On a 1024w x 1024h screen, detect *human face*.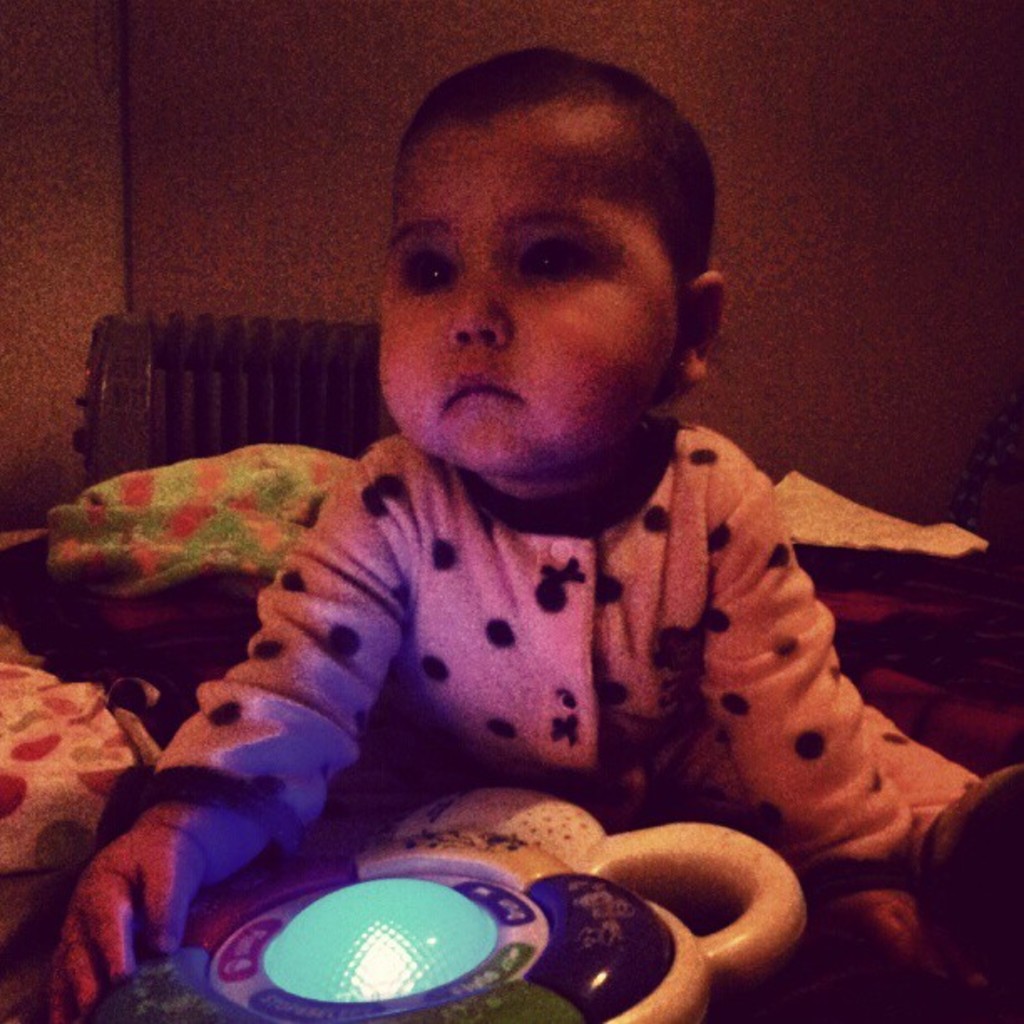
380,117,678,467.
